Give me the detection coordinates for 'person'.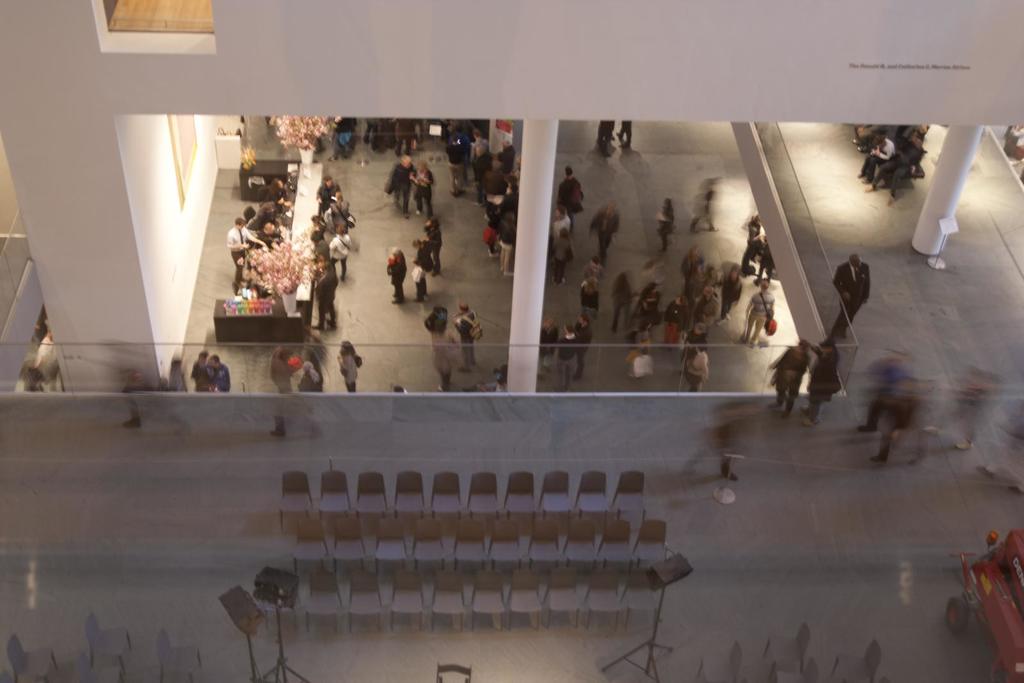
region(854, 122, 901, 184).
